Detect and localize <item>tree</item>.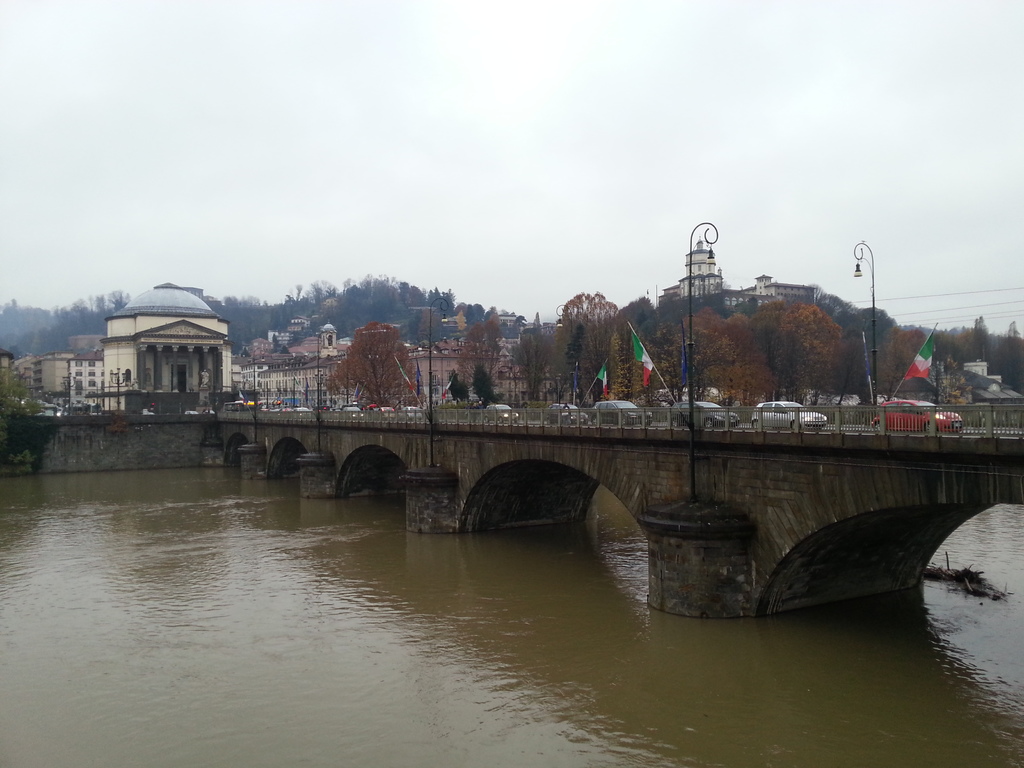
Localized at box=[961, 319, 996, 380].
